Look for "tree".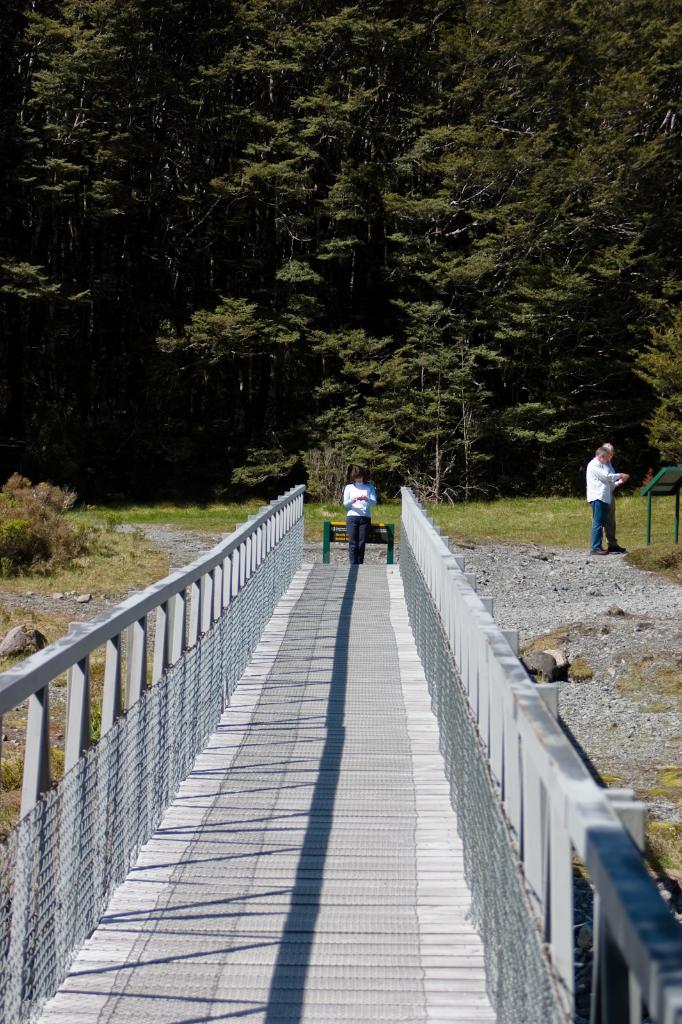
Found: (left=0, top=1, right=679, bottom=497).
